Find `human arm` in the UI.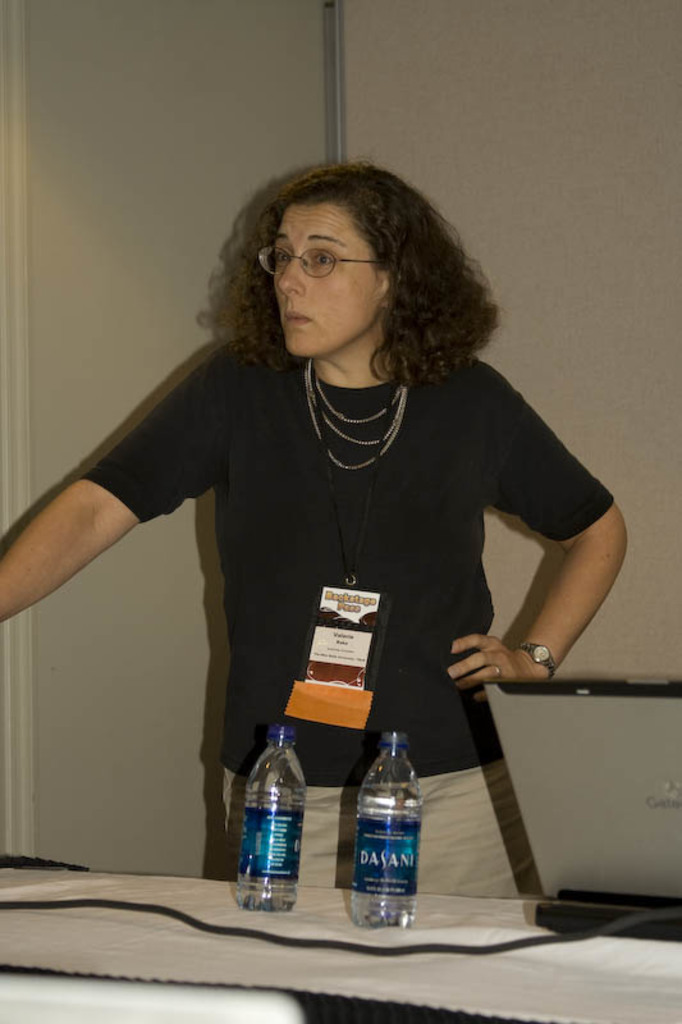
UI element at bbox=[488, 453, 624, 717].
